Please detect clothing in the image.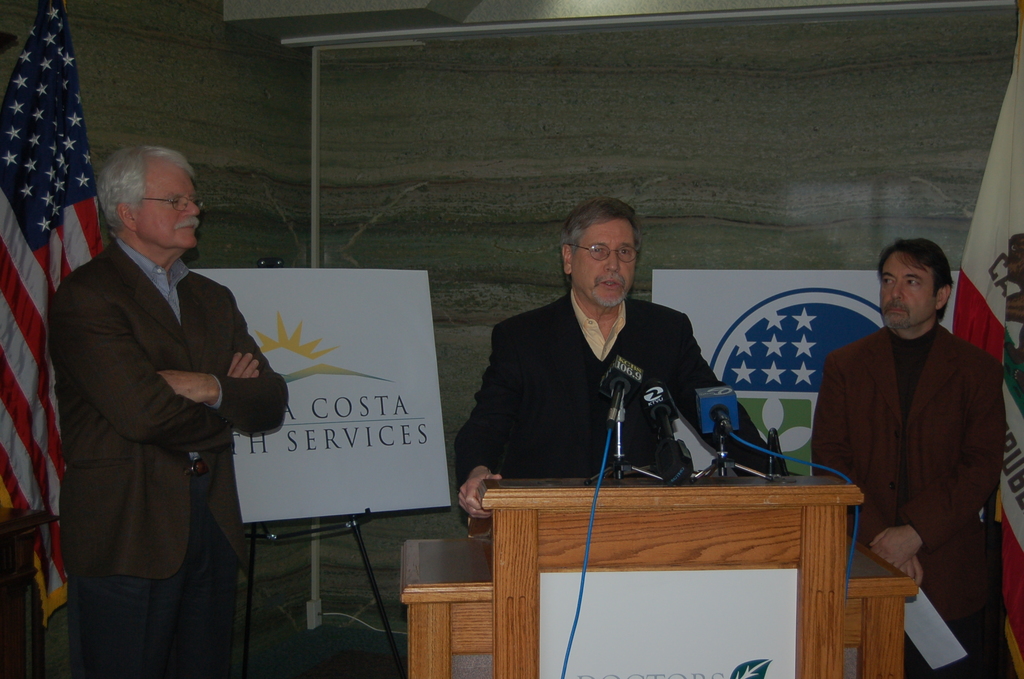
[x1=54, y1=243, x2=288, y2=671].
